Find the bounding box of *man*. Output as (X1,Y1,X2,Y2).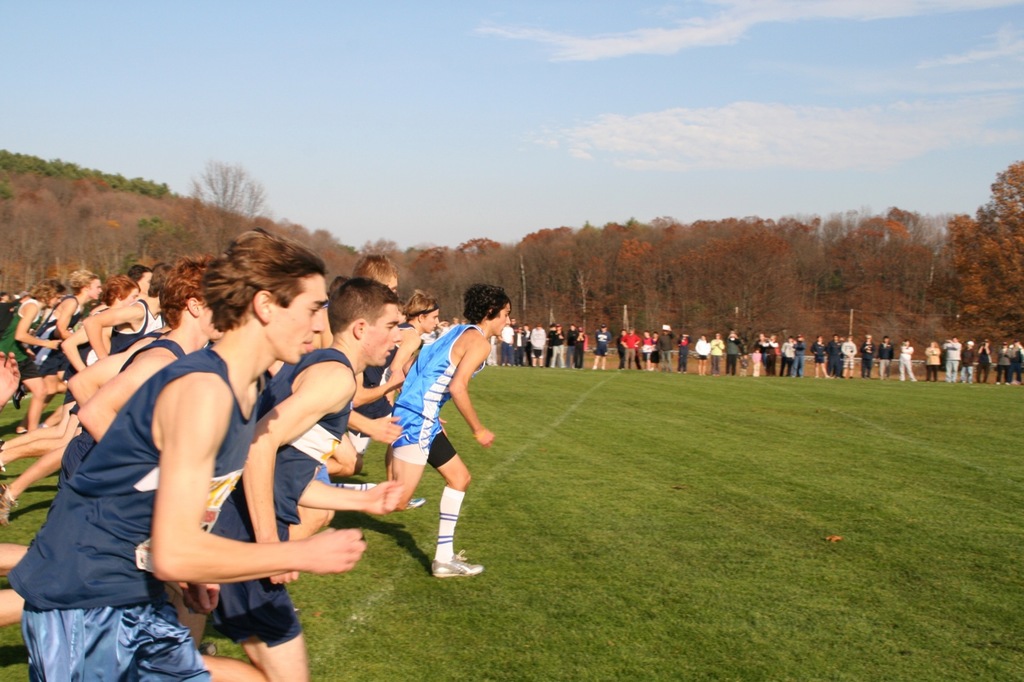
(876,337,892,382).
